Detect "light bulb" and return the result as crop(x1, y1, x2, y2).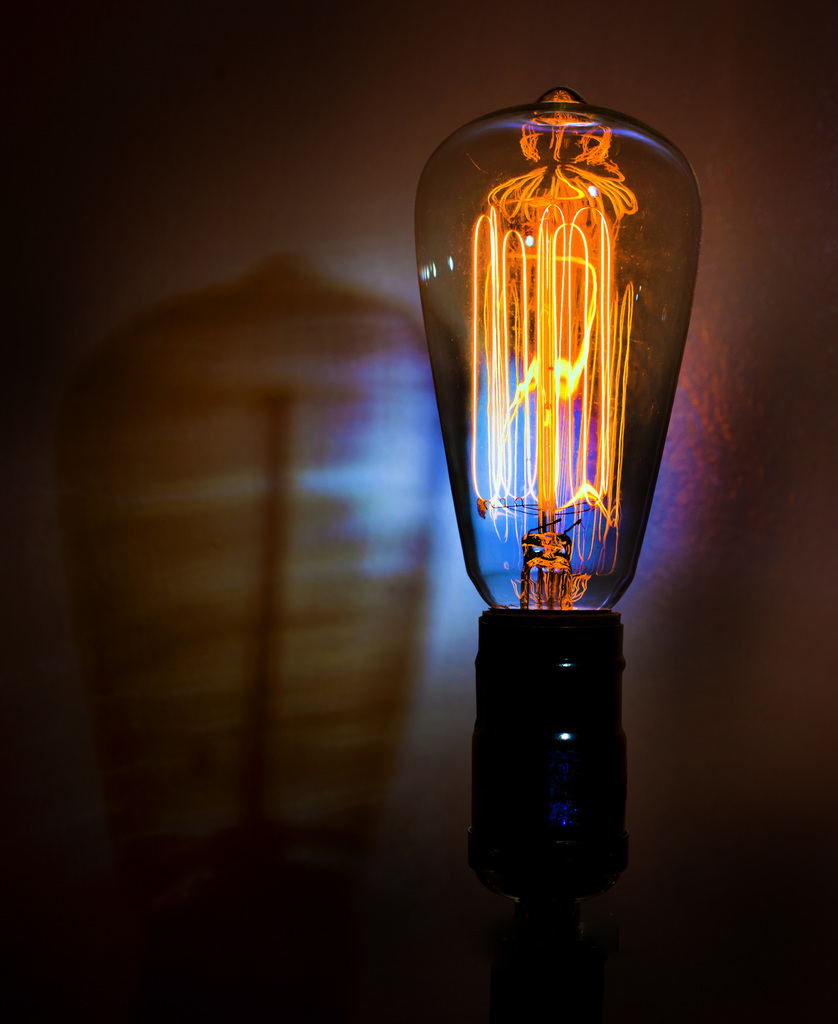
crop(410, 84, 704, 899).
